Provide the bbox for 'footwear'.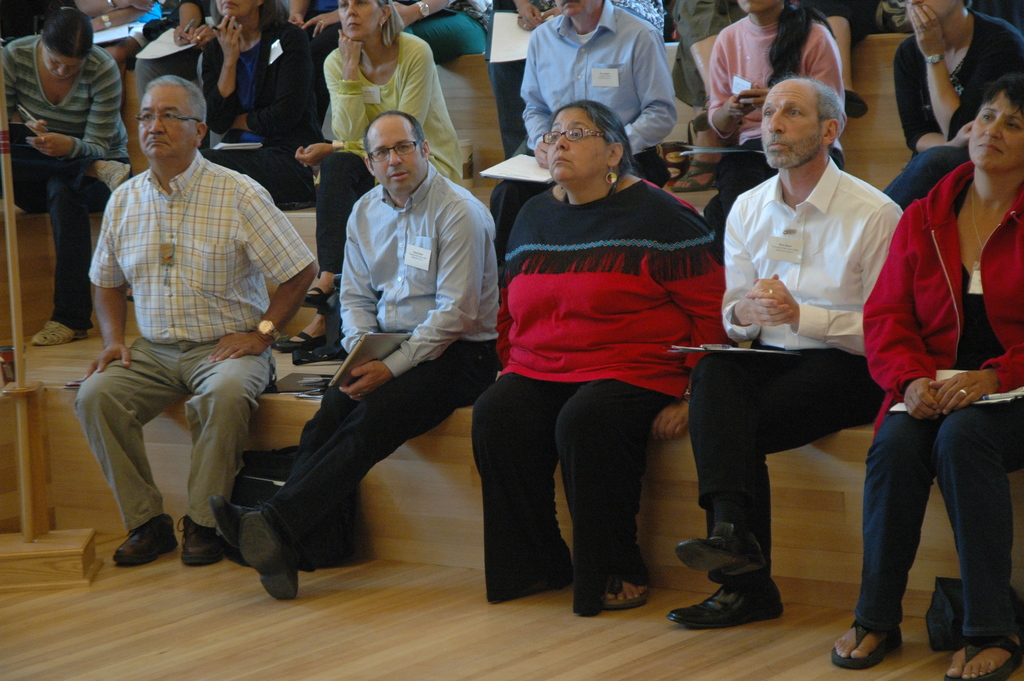
BBox(941, 620, 1023, 678).
